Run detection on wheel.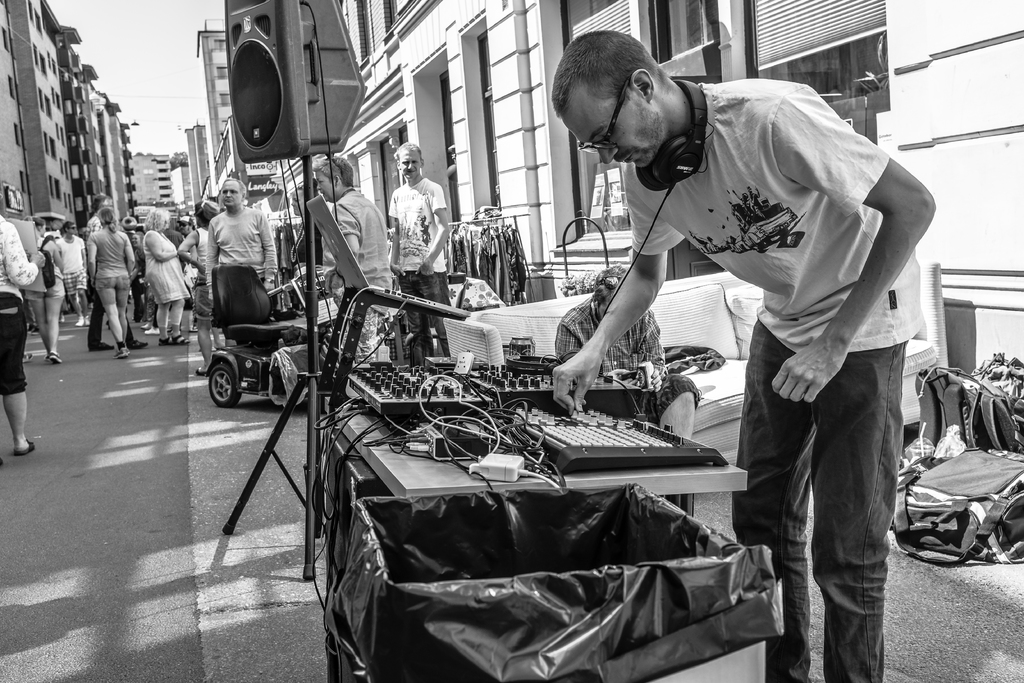
Result: pyautogui.locateOnScreen(209, 363, 240, 407).
